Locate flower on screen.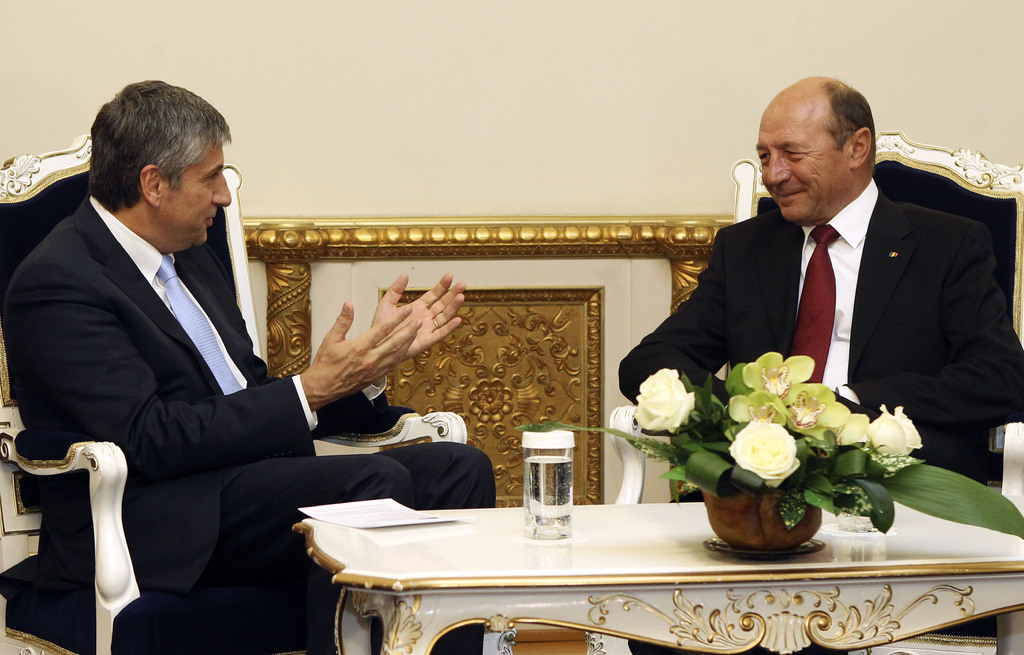
On screen at (left=780, top=382, right=849, bottom=435).
